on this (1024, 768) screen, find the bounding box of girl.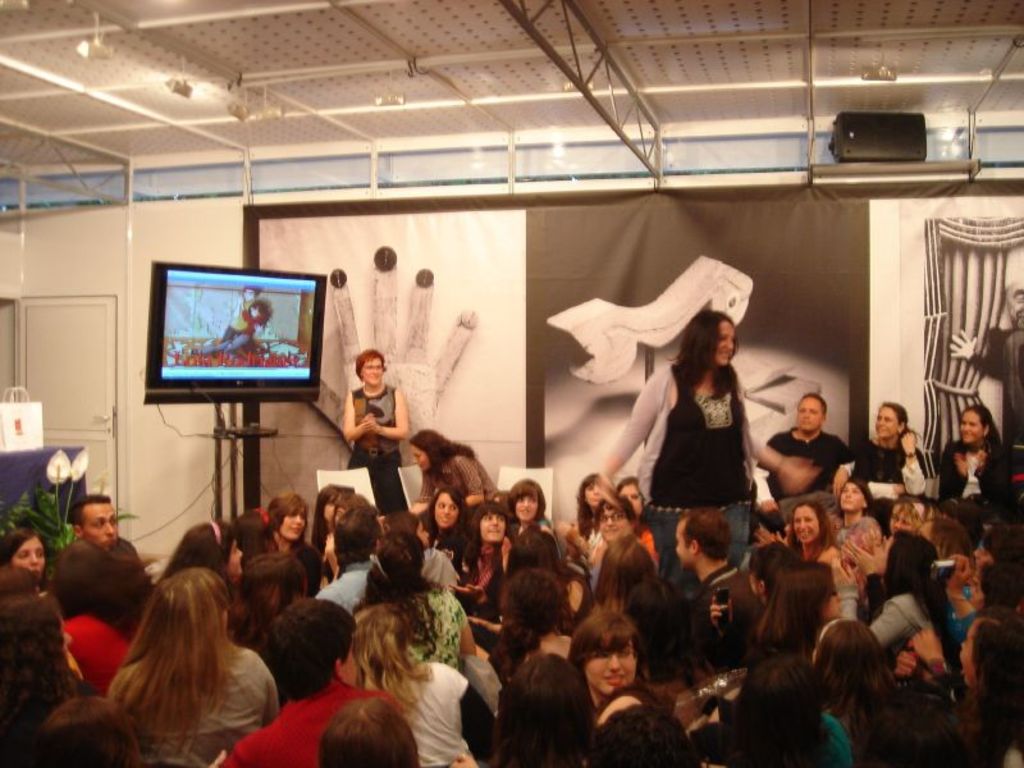
Bounding box: [566, 618, 650, 709].
